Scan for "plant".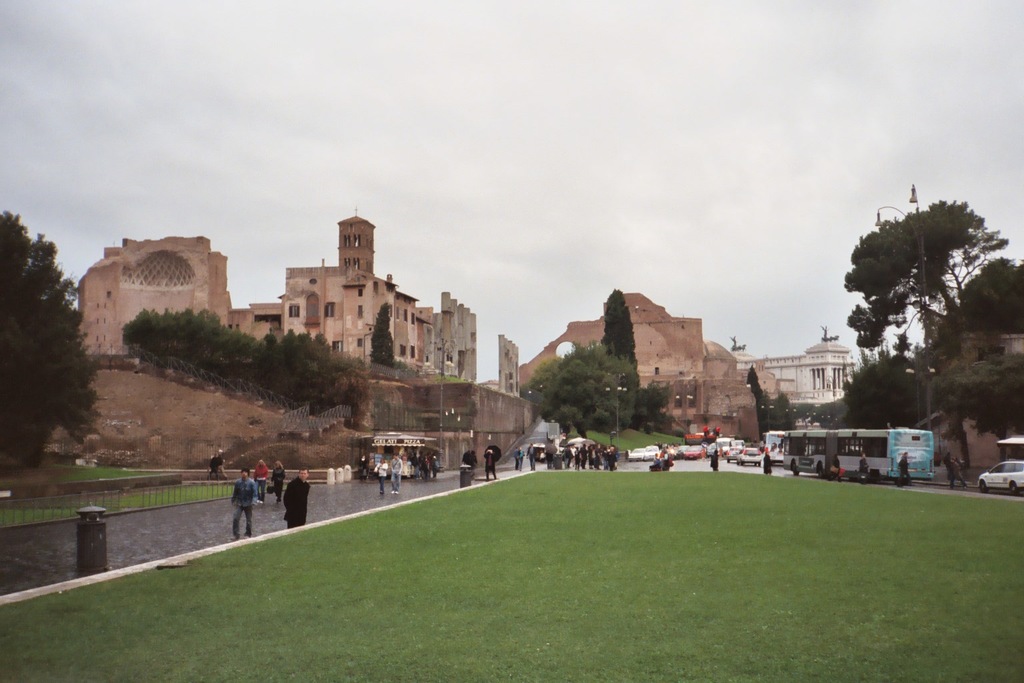
Scan result: select_region(13, 446, 140, 487).
